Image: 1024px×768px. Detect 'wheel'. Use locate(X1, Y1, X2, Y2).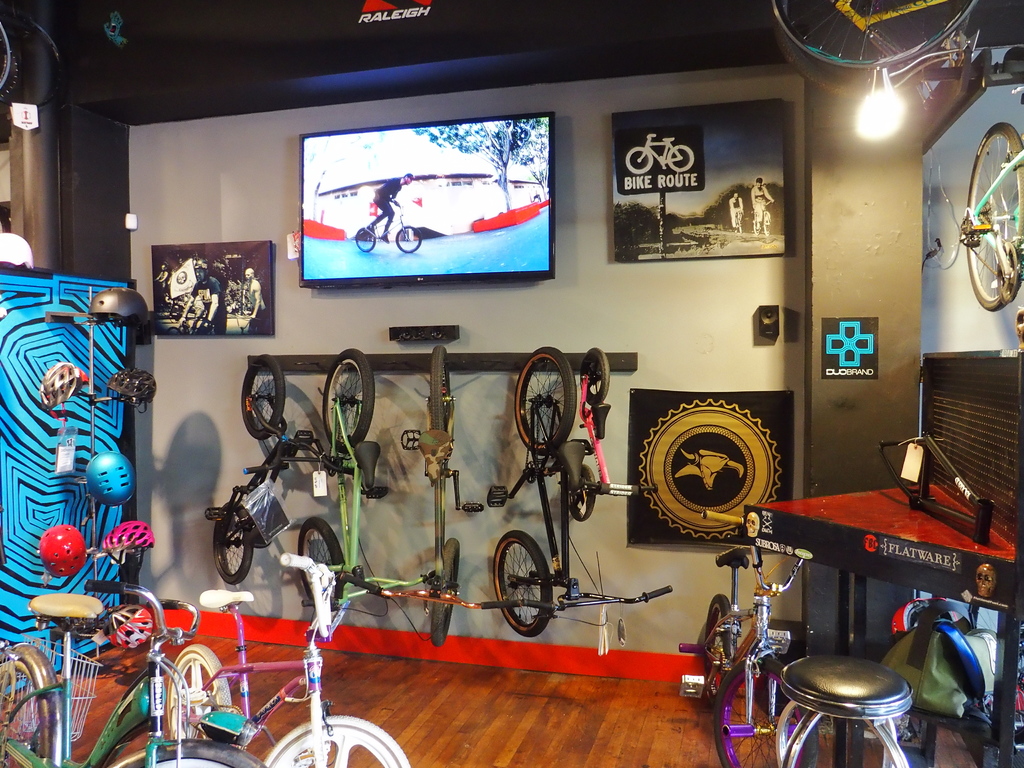
locate(580, 345, 605, 410).
